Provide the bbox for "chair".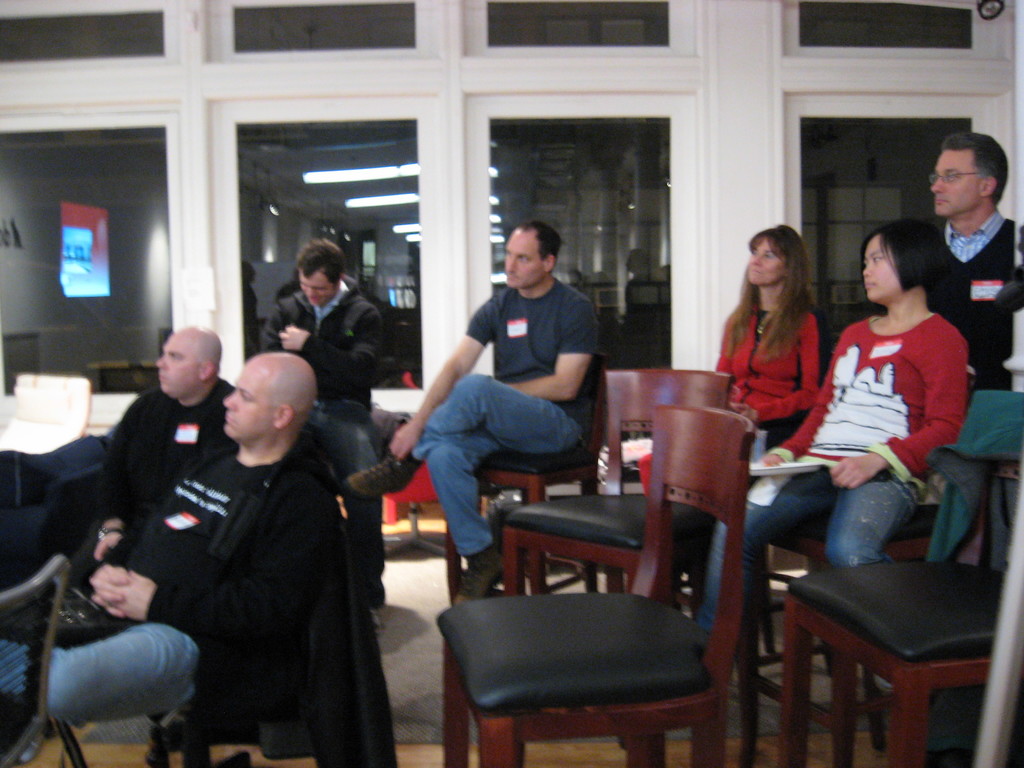
pyautogui.locateOnScreen(504, 365, 734, 623).
